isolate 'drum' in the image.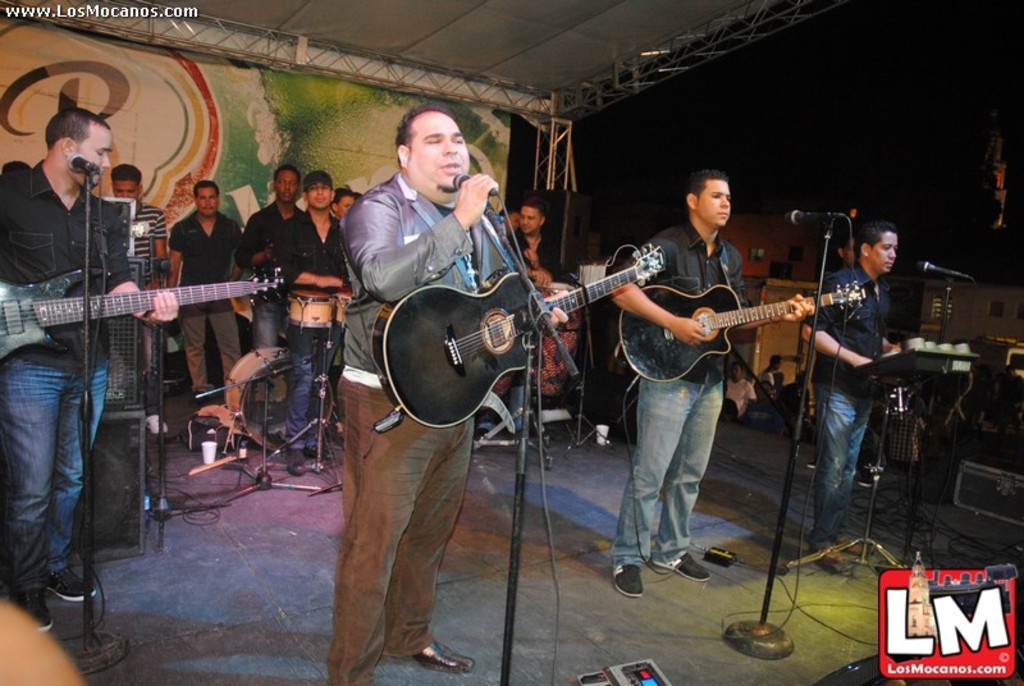
Isolated region: BBox(285, 274, 340, 340).
